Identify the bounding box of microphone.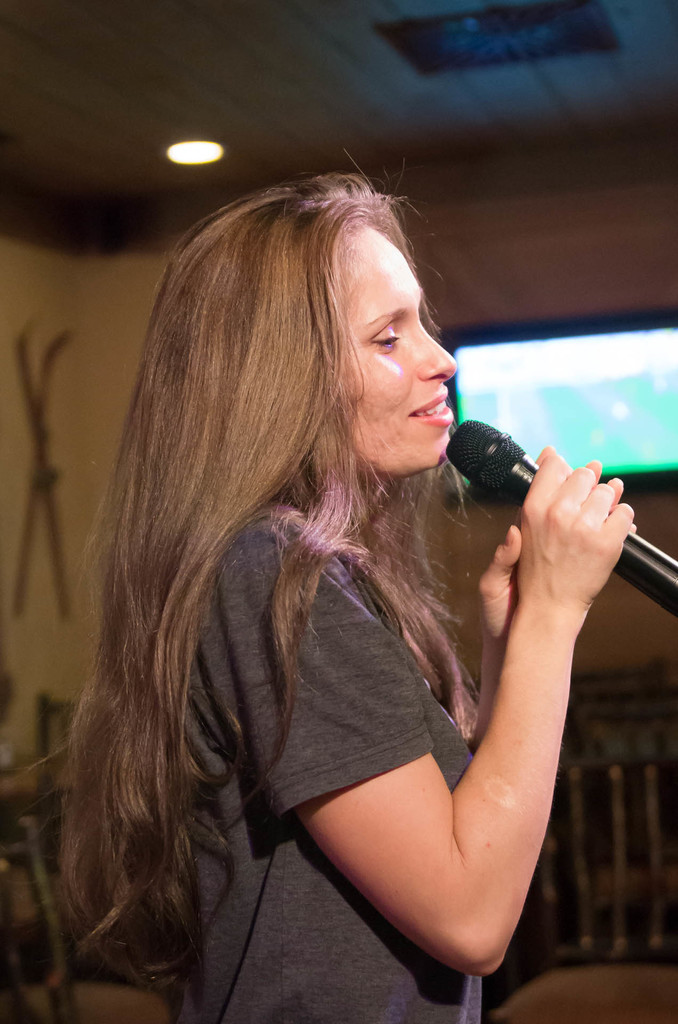
x1=443, y1=417, x2=677, y2=611.
